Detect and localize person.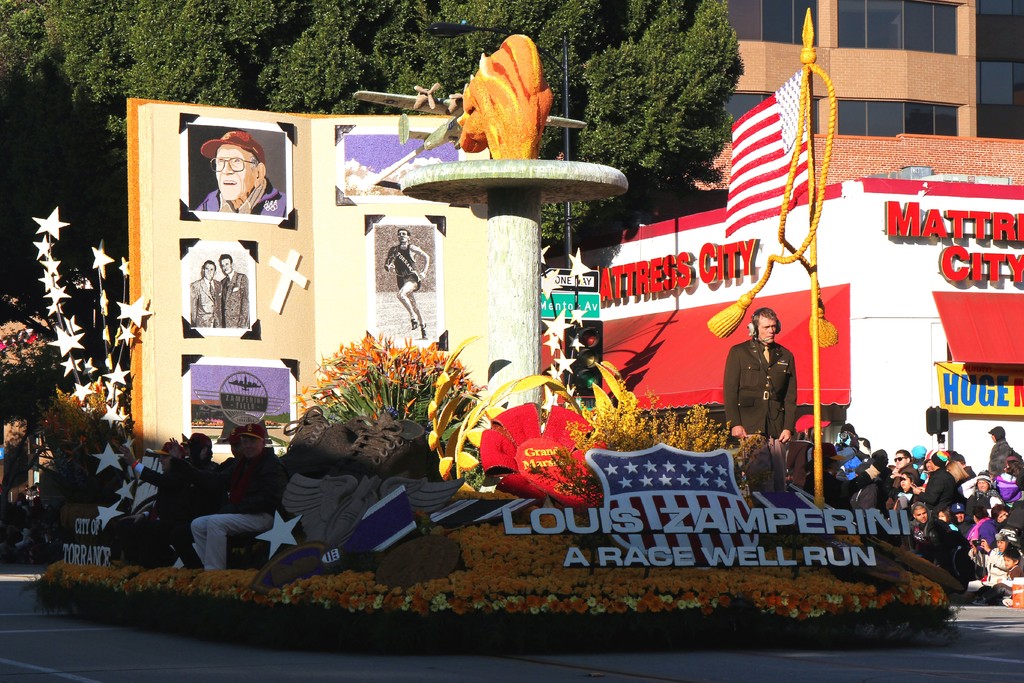
Localized at crop(219, 251, 250, 325).
